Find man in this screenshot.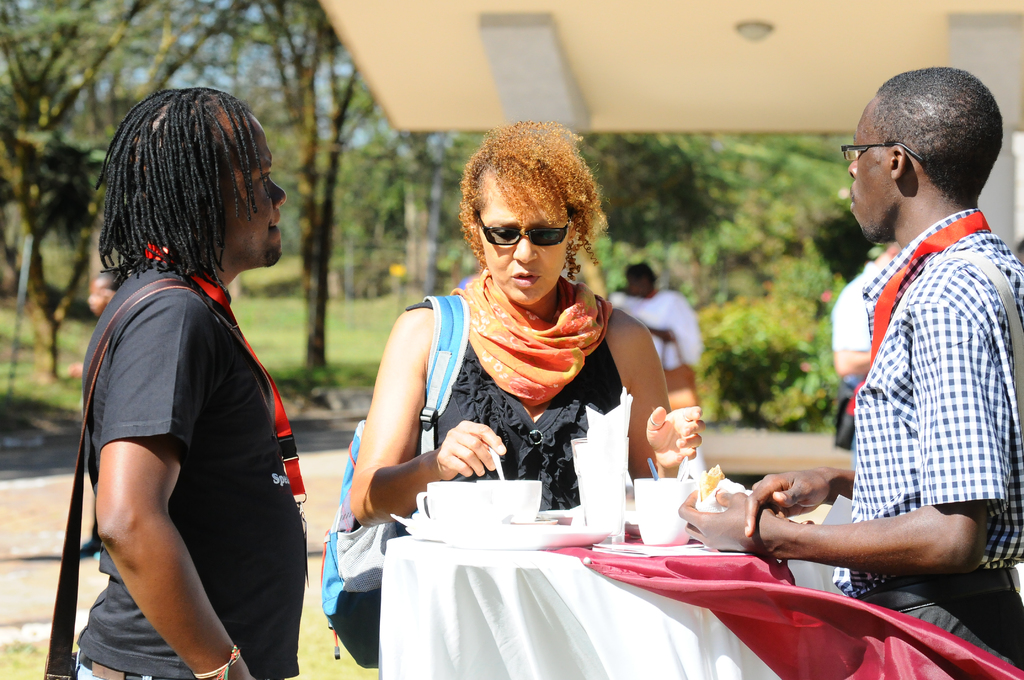
The bounding box for man is l=783, t=36, r=1023, b=632.
